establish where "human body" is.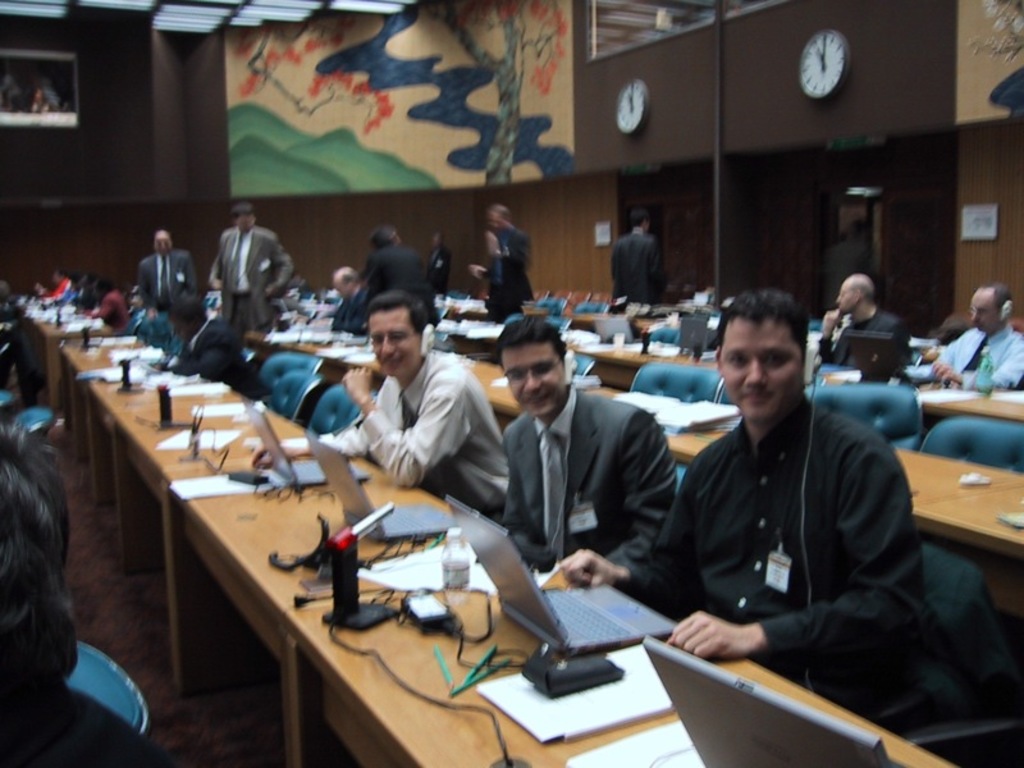
Established at pyautogui.locateOnScreen(500, 310, 695, 570).
